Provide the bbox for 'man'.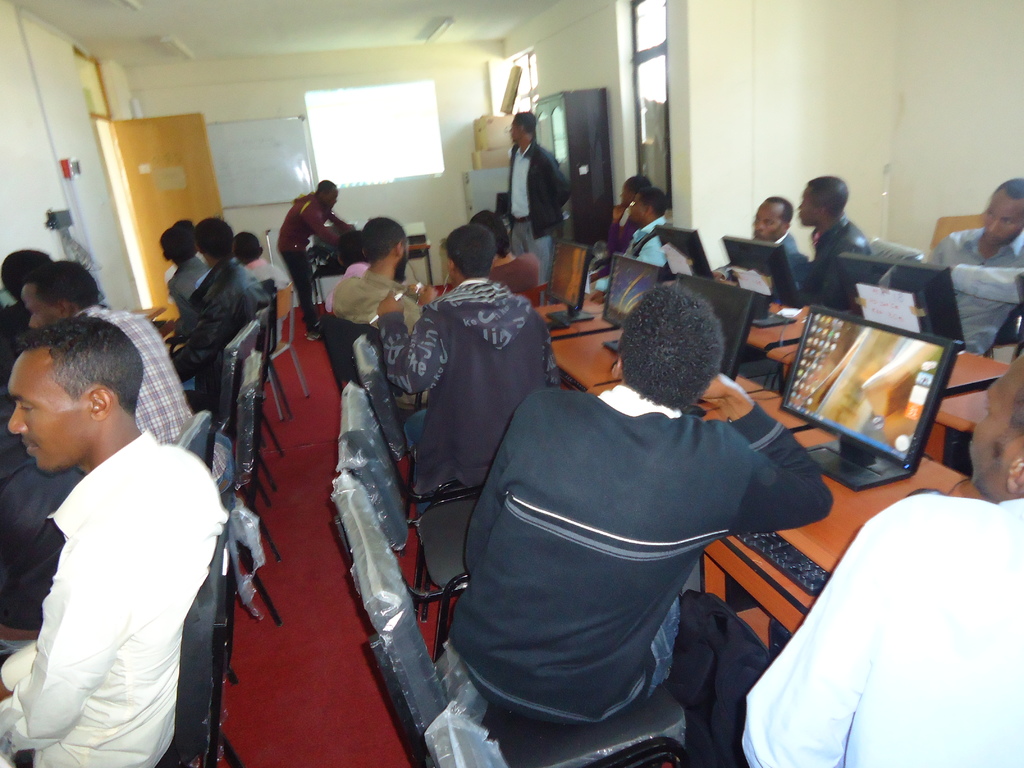
locate(0, 247, 49, 378).
